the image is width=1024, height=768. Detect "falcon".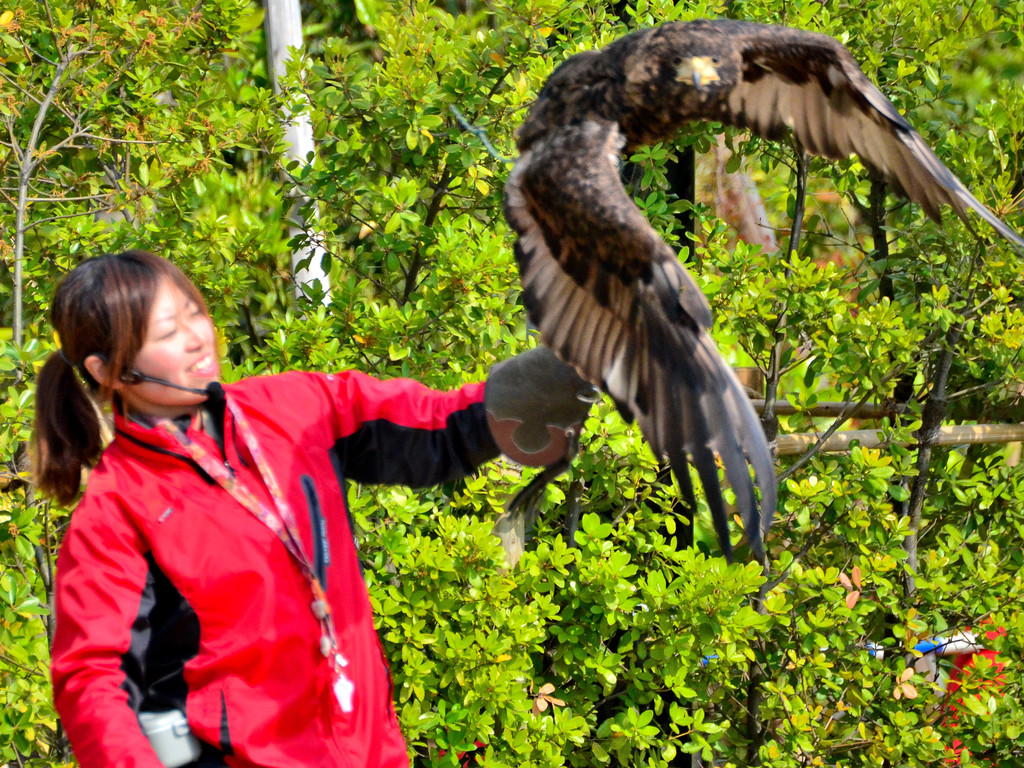
Detection: rect(500, 20, 1023, 569).
